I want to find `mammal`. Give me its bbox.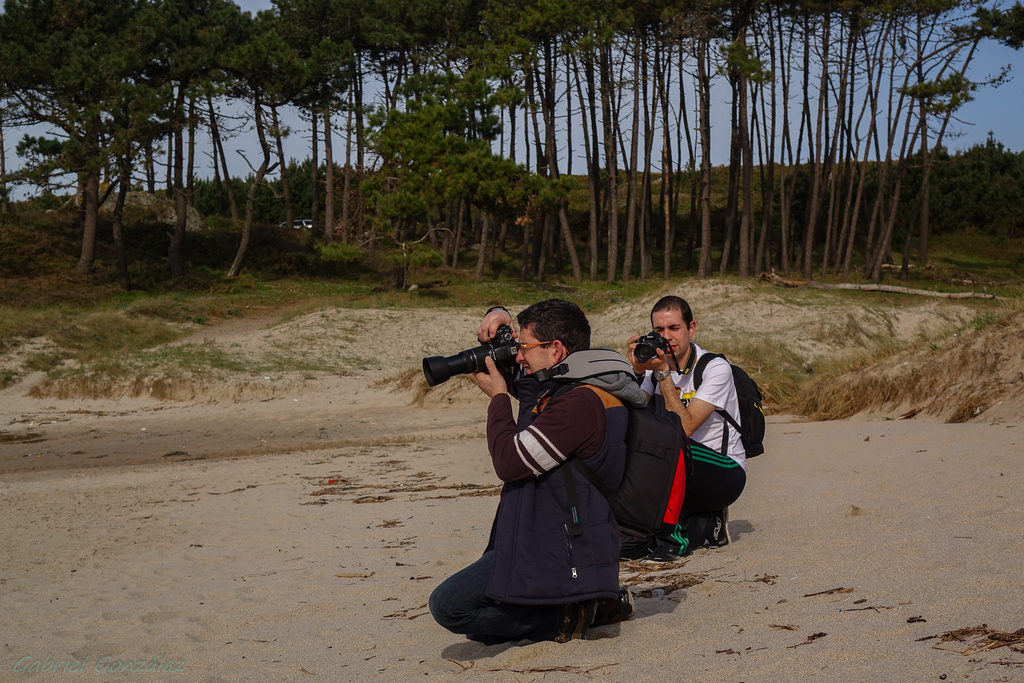
427/309/638/642.
